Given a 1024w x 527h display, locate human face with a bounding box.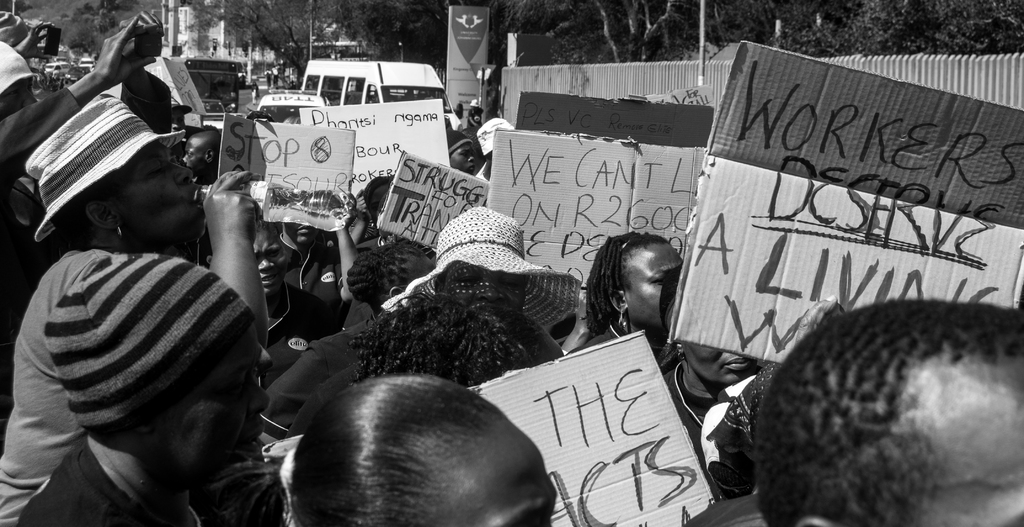
Located: box(624, 244, 686, 333).
